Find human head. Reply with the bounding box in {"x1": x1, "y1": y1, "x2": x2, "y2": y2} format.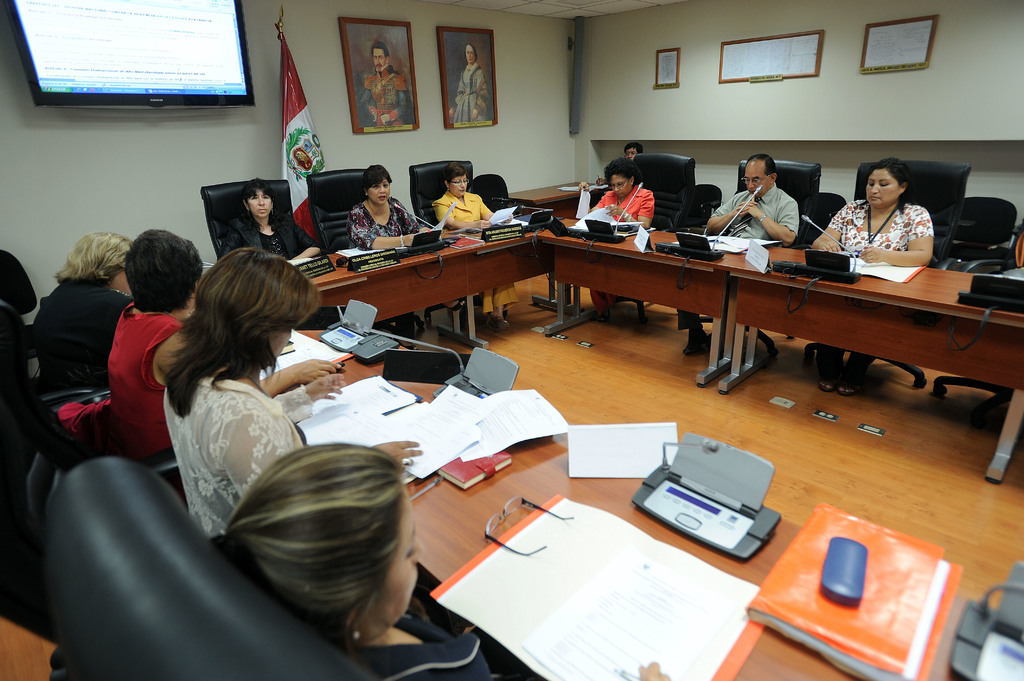
{"x1": 741, "y1": 155, "x2": 775, "y2": 204}.
